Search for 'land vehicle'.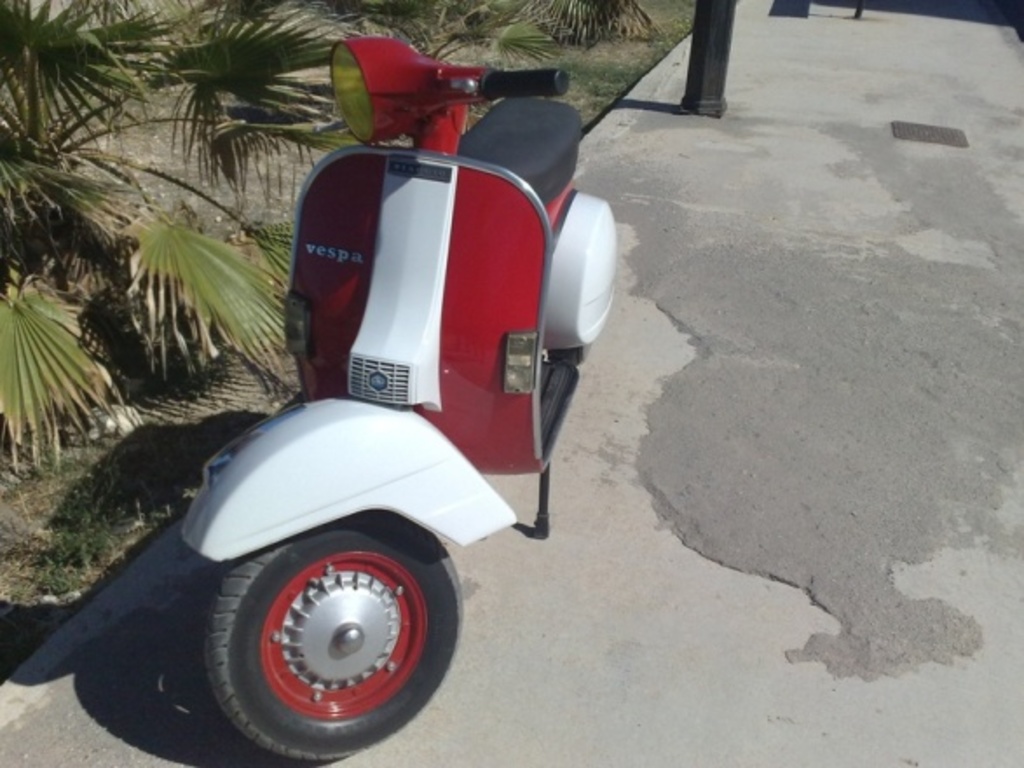
Found at 181, 40, 619, 758.
